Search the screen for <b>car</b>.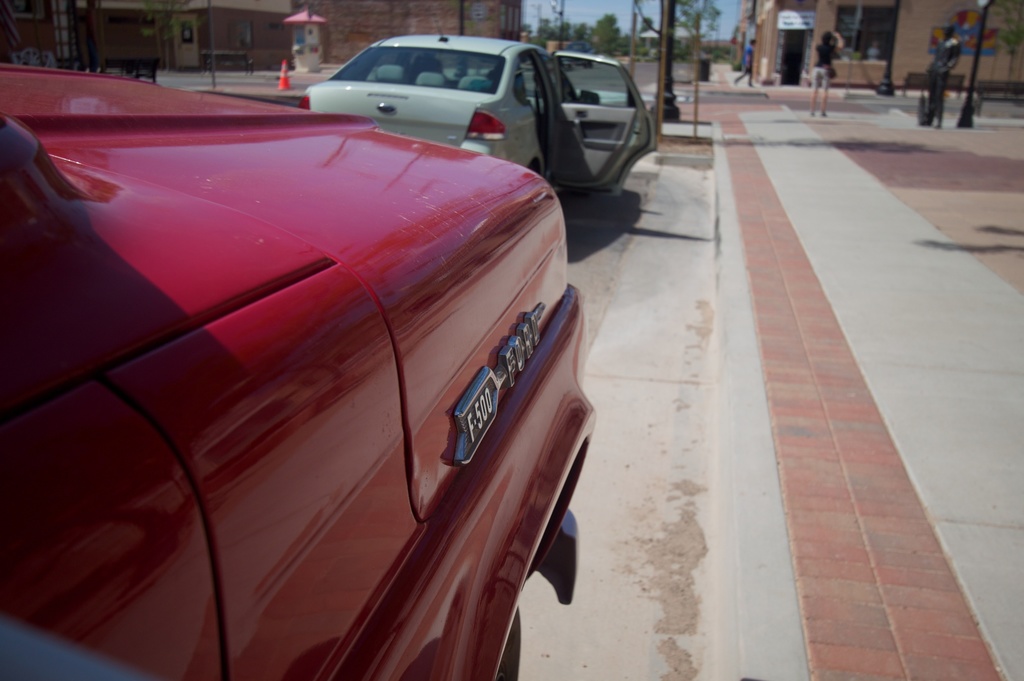
Found at {"x1": 0, "y1": 64, "x2": 596, "y2": 680}.
